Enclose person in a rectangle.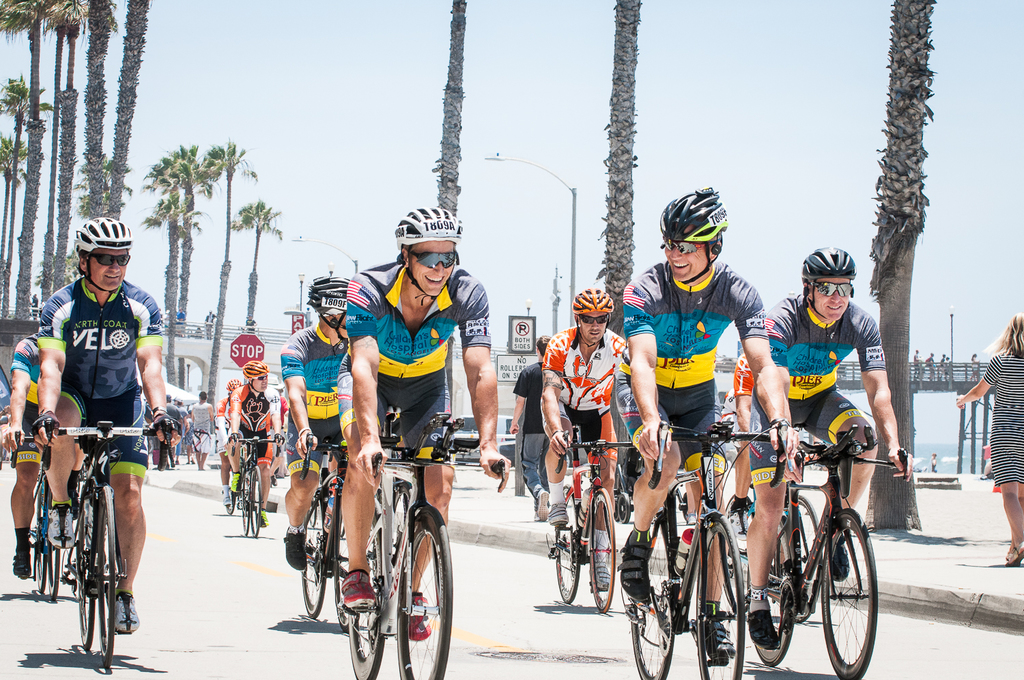
225 357 288 529.
